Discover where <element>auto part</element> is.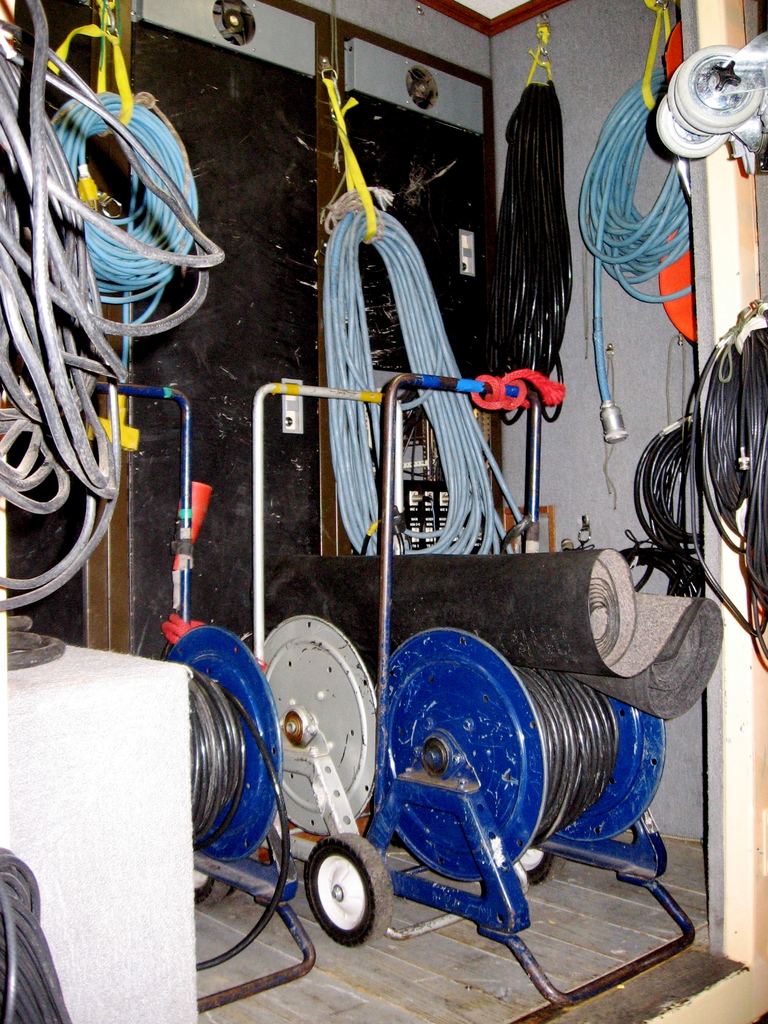
Discovered at (left=637, top=31, right=759, bottom=159).
